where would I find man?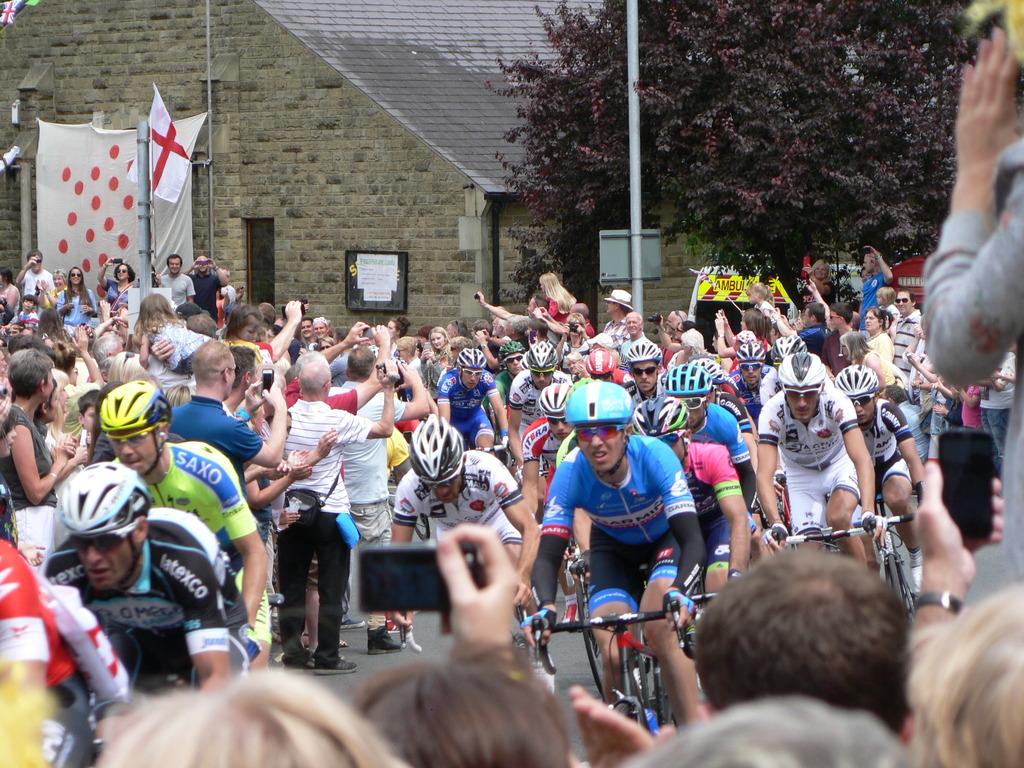
At [729, 339, 779, 413].
